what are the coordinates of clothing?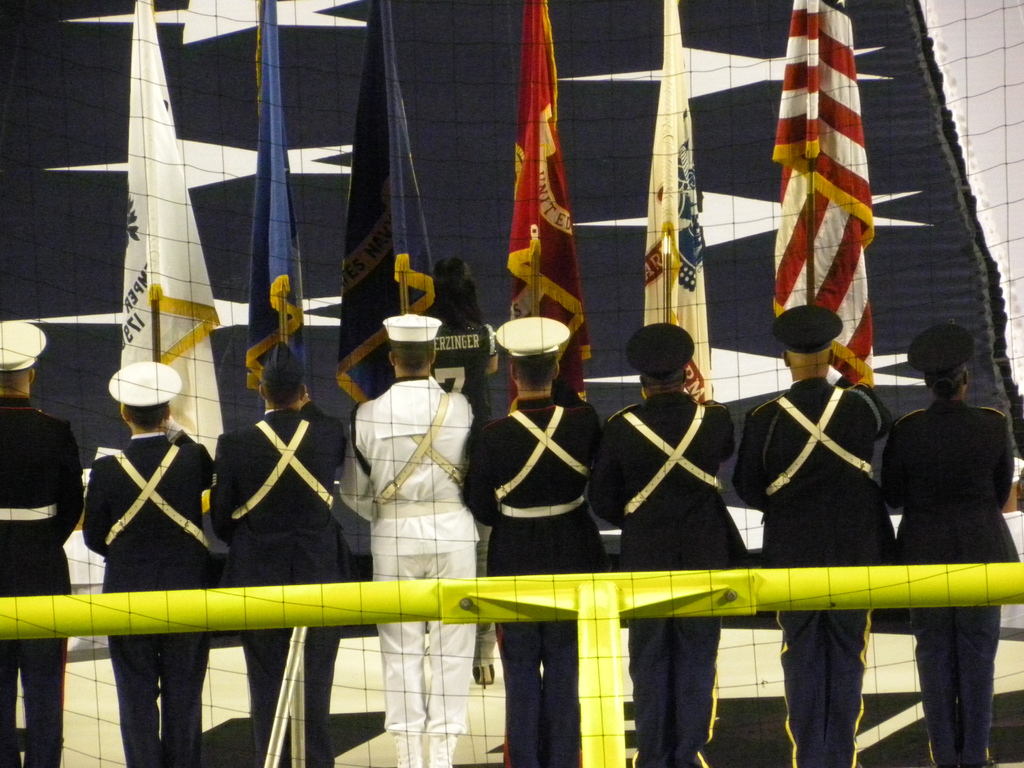
<box>628,326,689,383</box>.
